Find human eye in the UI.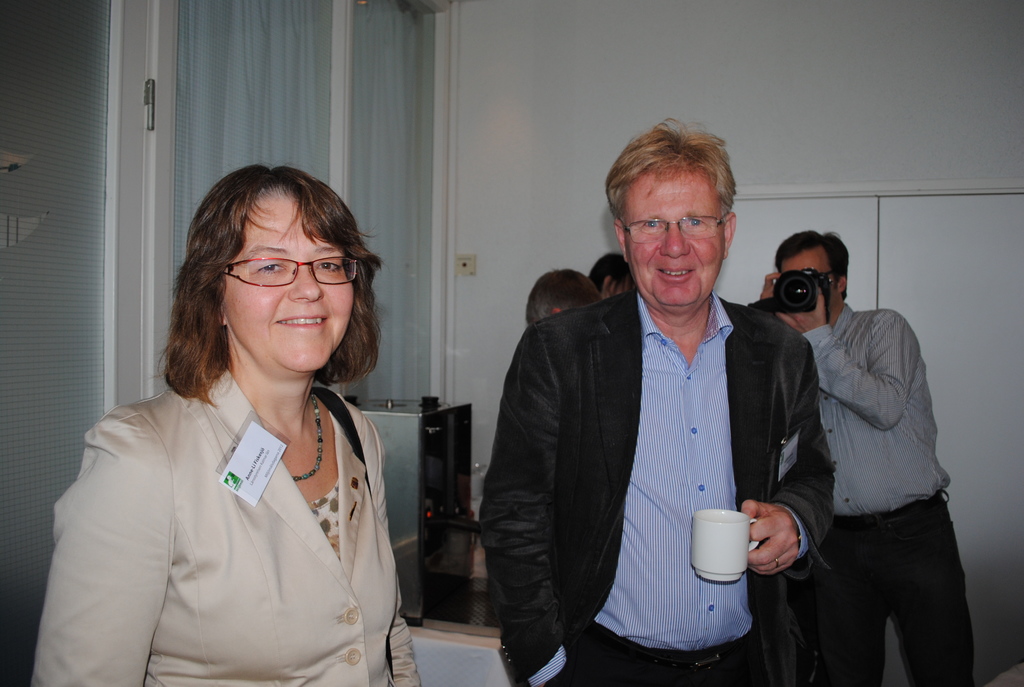
UI element at bbox=(314, 261, 346, 275).
